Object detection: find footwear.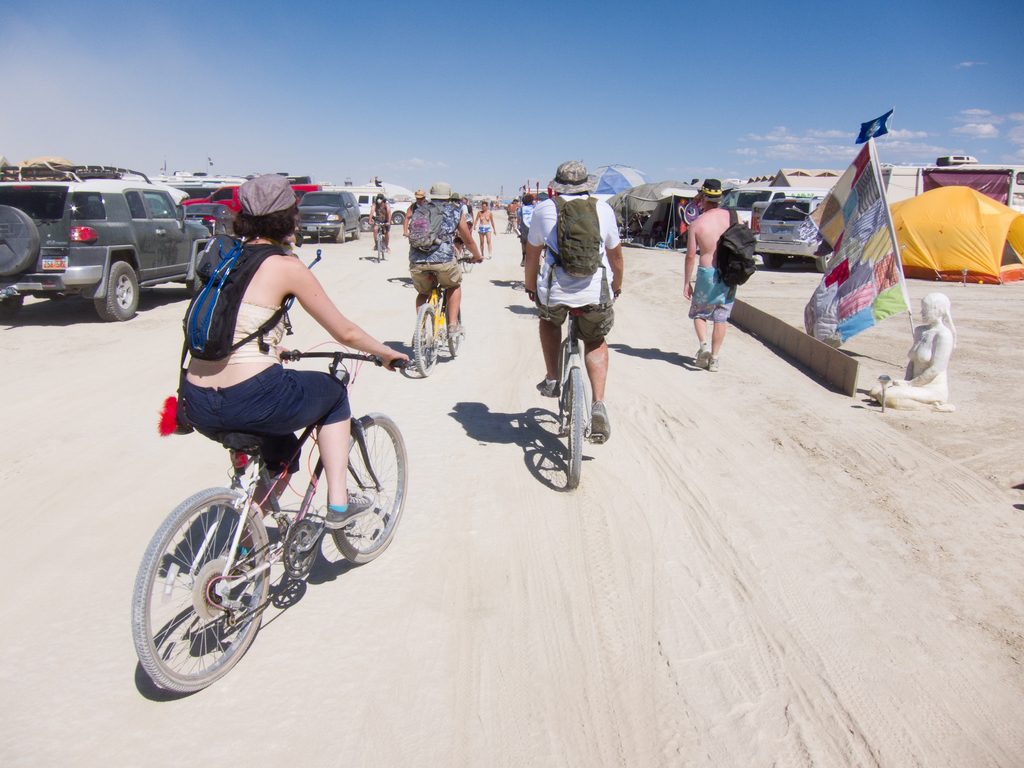
(440, 324, 467, 336).
